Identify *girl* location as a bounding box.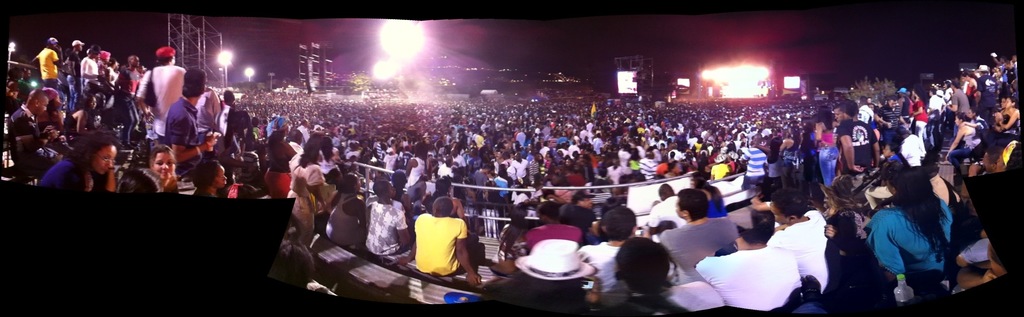
left=58, top=93, right=93, bottom=132.
